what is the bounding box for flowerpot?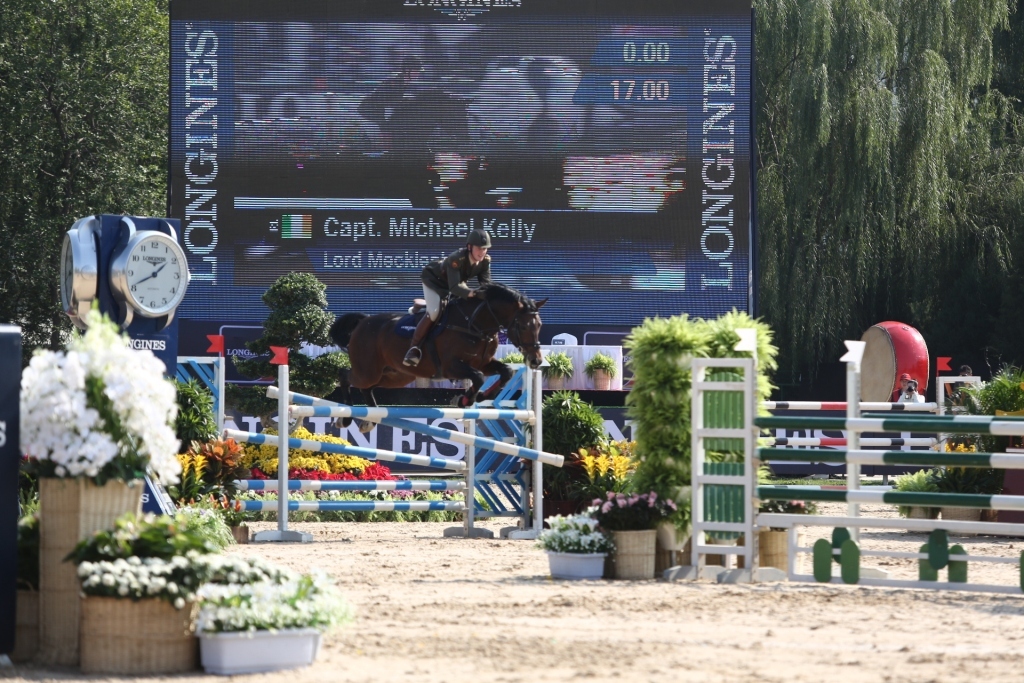
[left=608, top=526, right=654, bottom=576].
